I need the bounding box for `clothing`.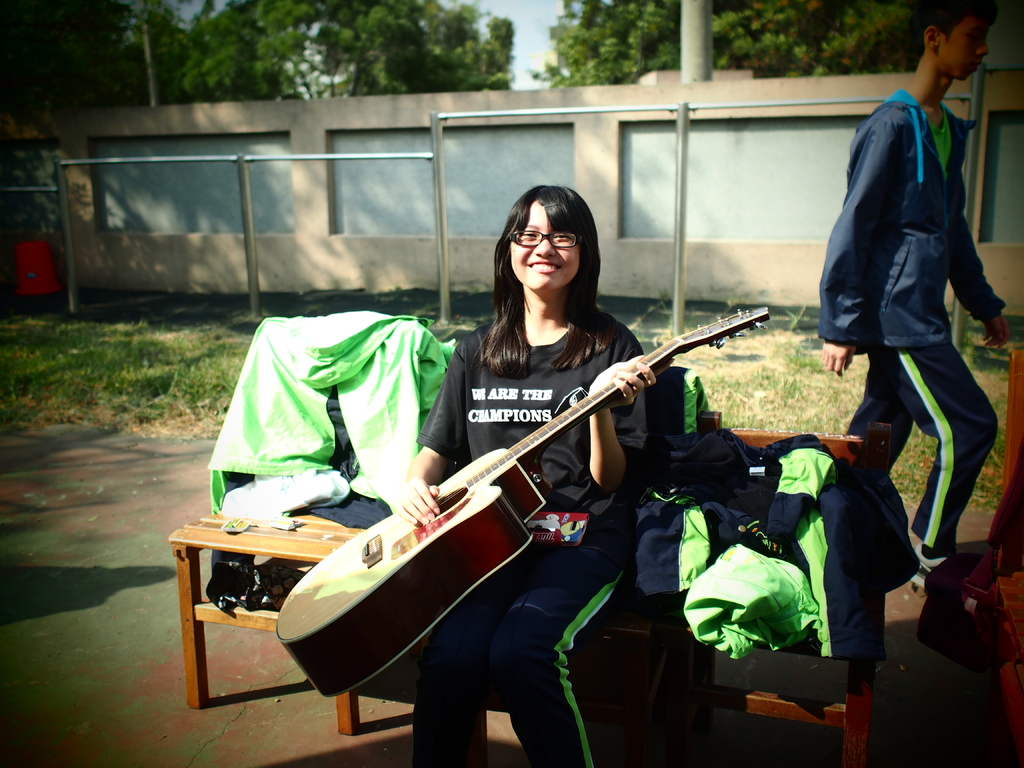
Here it is: 818, 26, 1002, 590.
